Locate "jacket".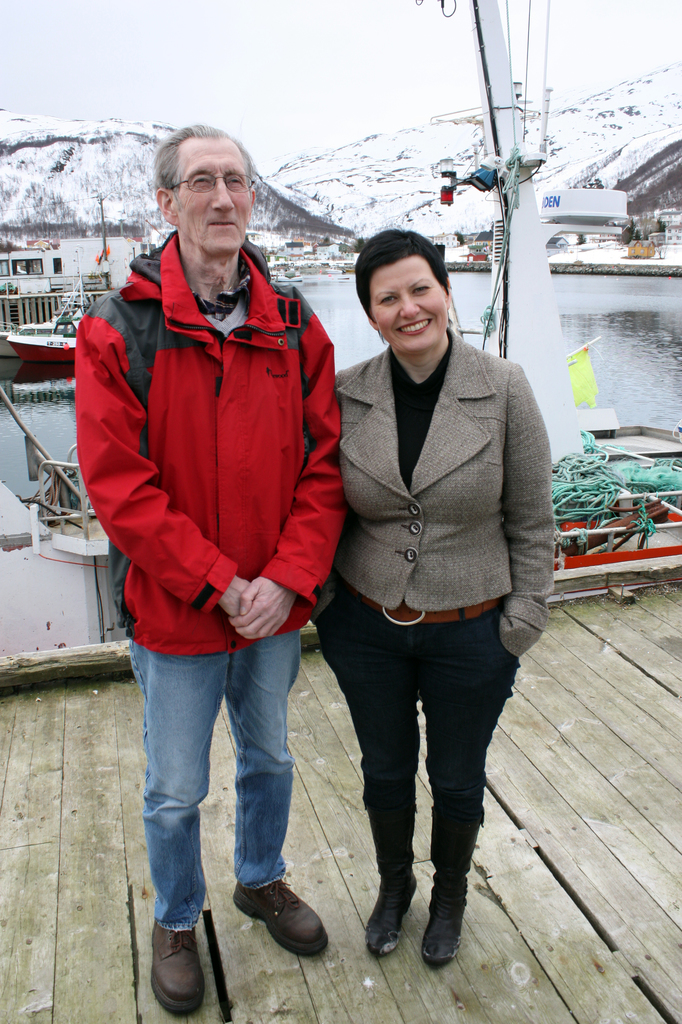
Bounding box: {"left": 77, "top": 232, "right": 339, "bottom": 660}.
